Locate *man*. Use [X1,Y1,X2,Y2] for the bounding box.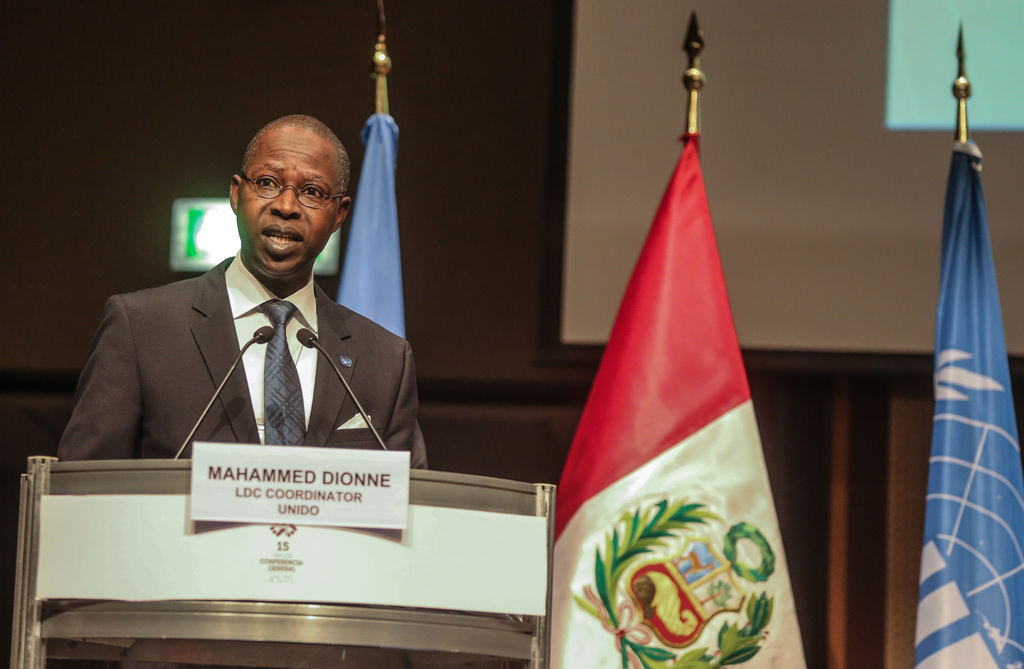
[56,102,432,477].
